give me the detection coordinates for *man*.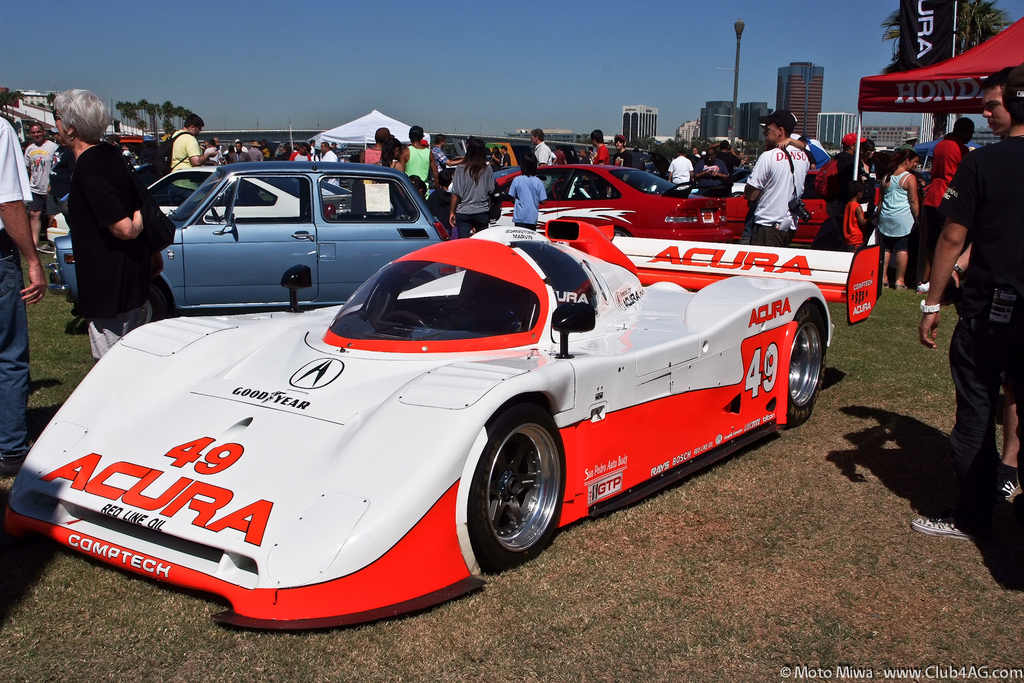
l=18, t=121, r=63, b=247.
